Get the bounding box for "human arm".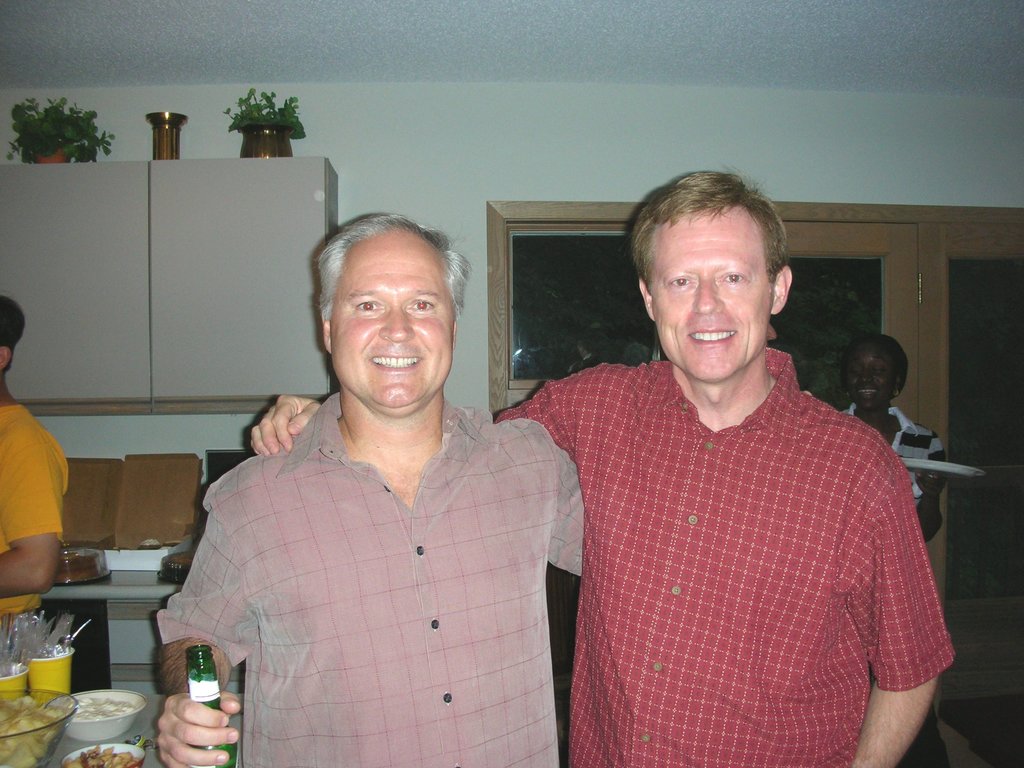
{"x1": 163, "y1": 494, "x2": 234, "y2": 765}.
